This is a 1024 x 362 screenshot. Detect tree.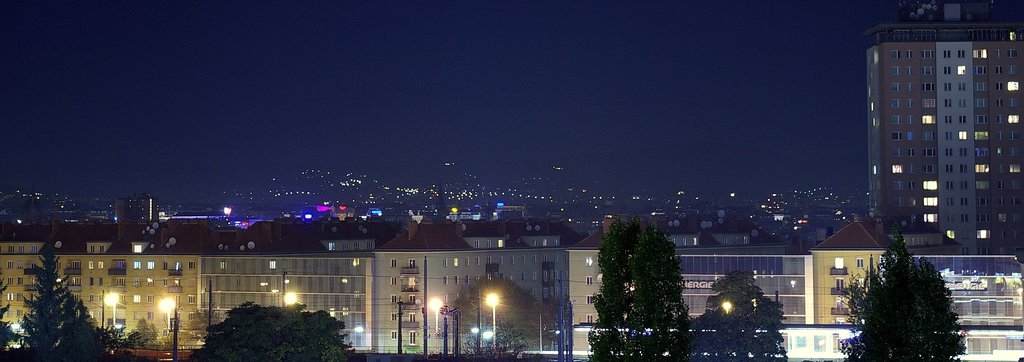
(left=586, top=213, right=694, bottom=361).
